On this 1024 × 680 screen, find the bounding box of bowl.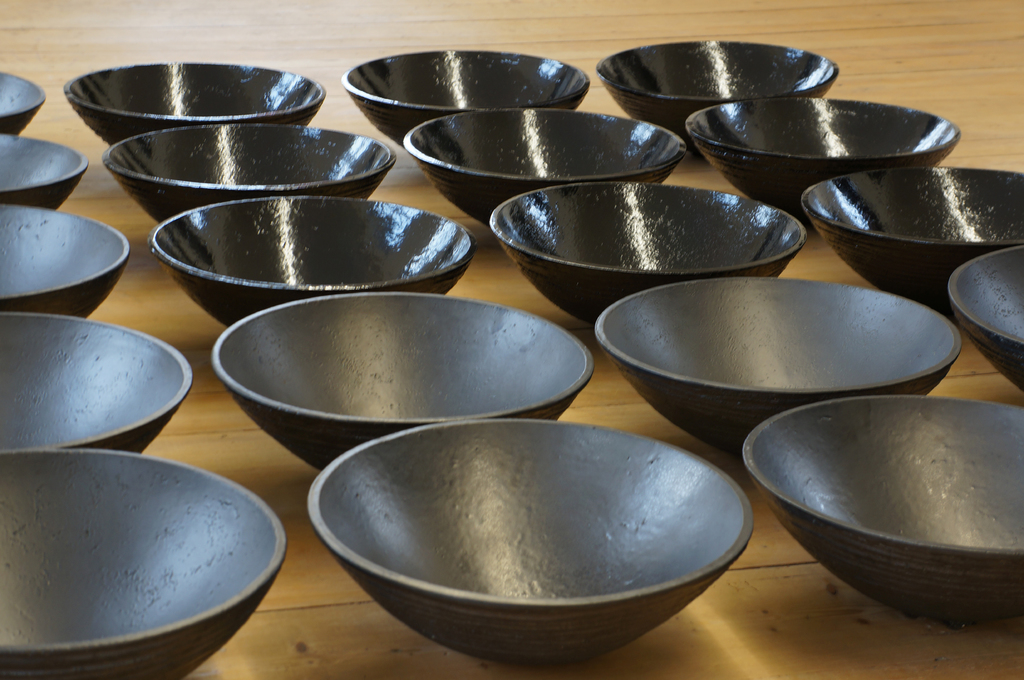
Bounding box: 0 212 129 319.
